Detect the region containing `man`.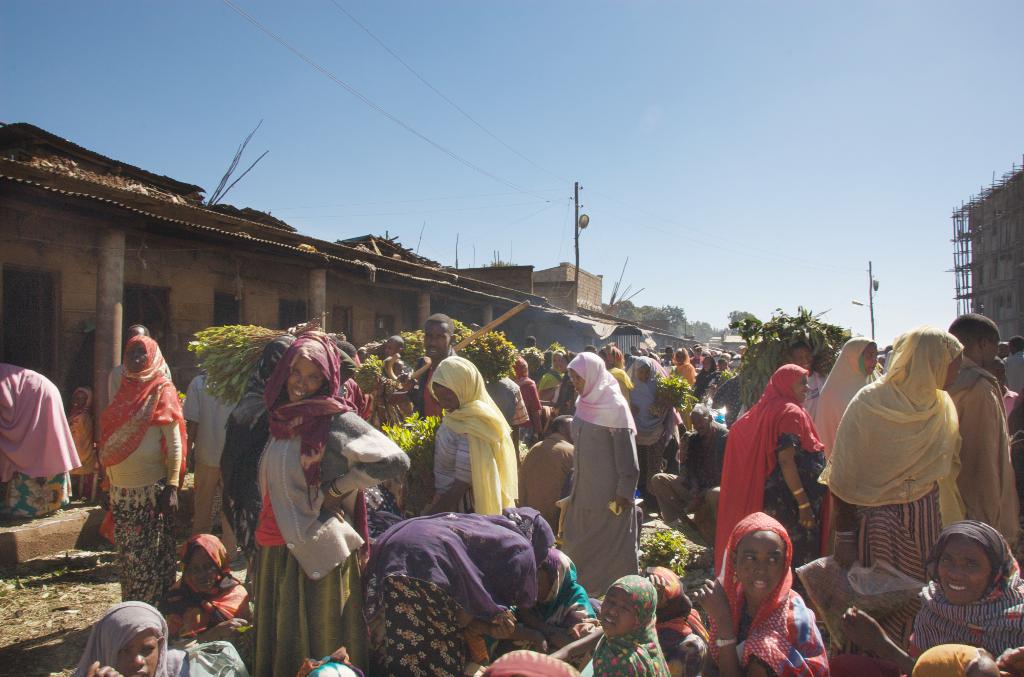
390:315:467:428.
